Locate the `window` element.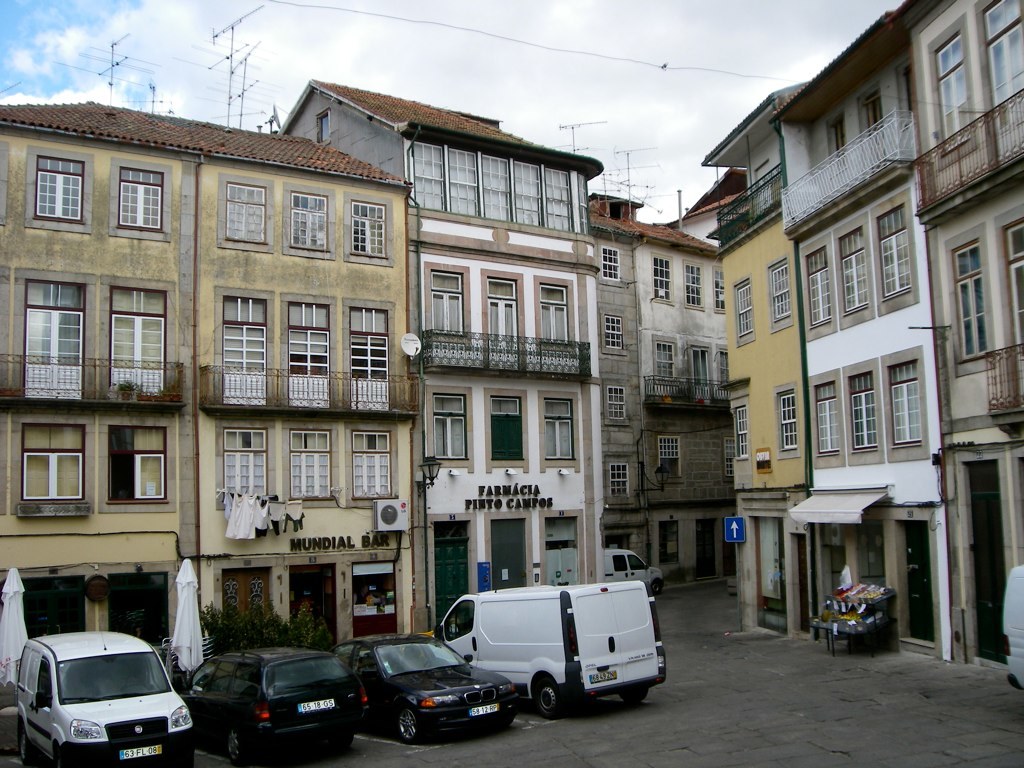
Element bbox: rect(112, 286, 166, 321).
